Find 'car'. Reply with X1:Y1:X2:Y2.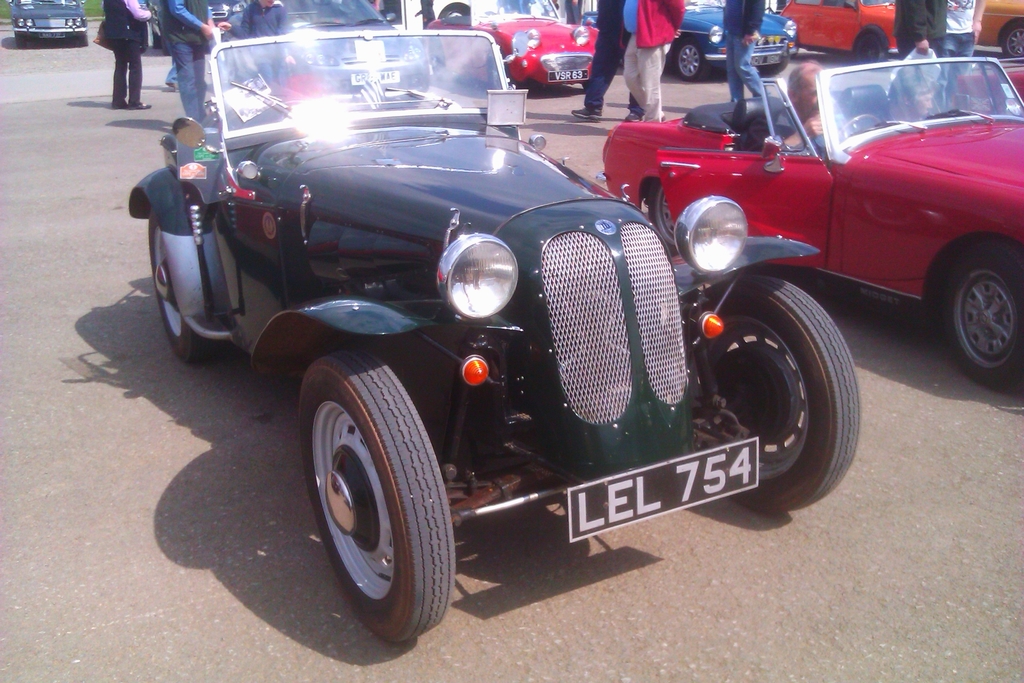
131:30:861:645.
